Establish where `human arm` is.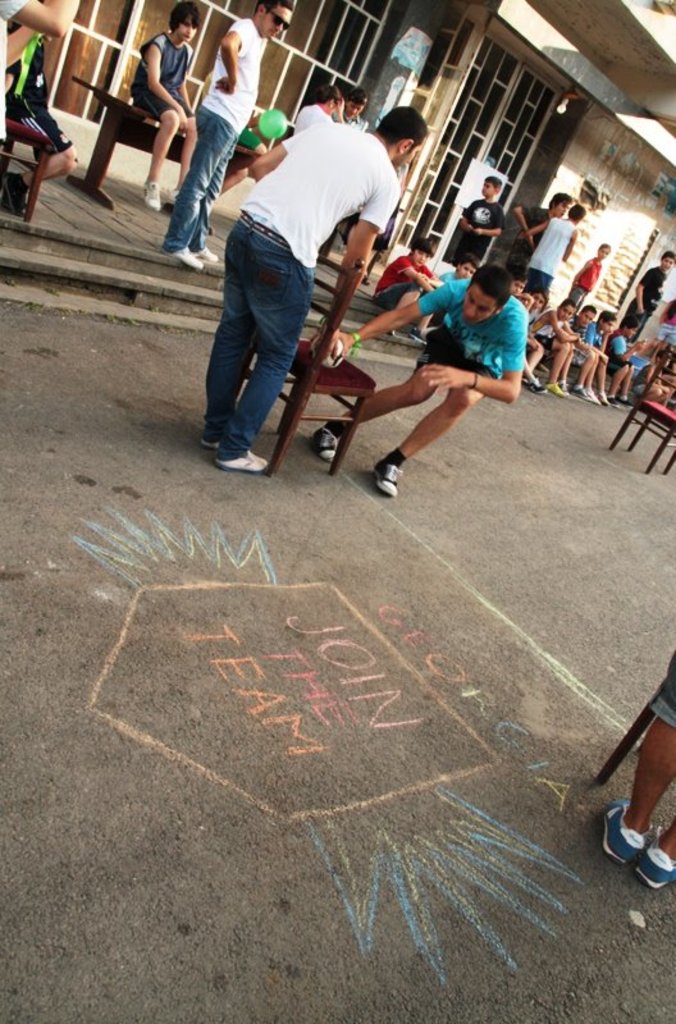
Established at {"left": 335, "top": 96, "right": 344, "bottom": 124}.
